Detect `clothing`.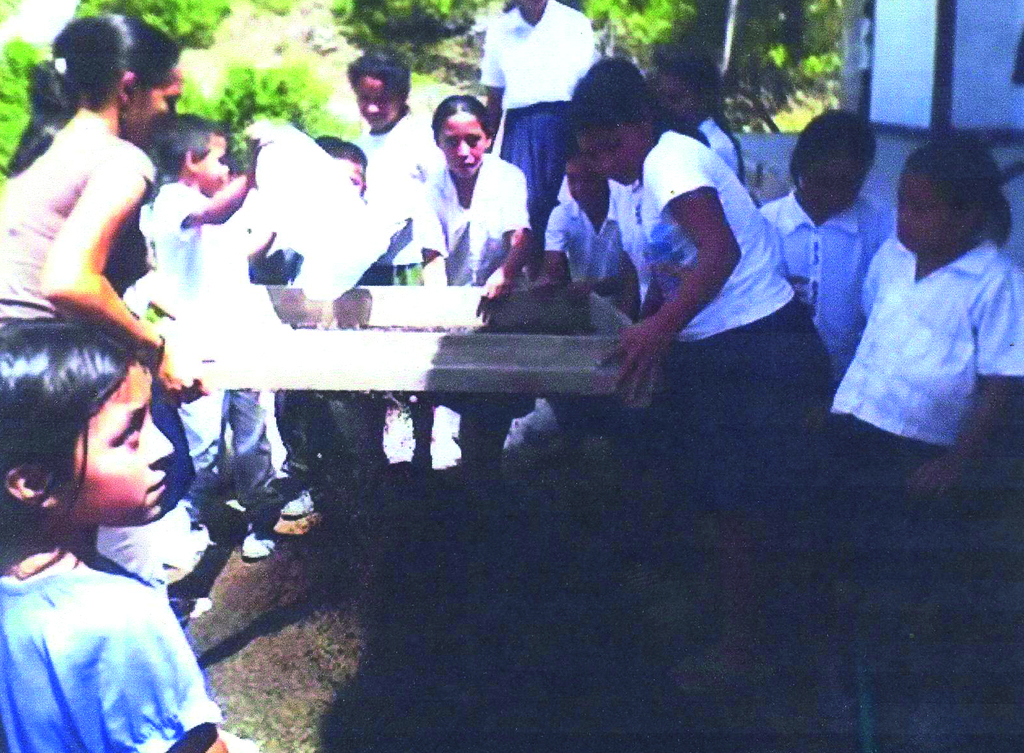
Detected at bbox(140, 180, 253, 512).
